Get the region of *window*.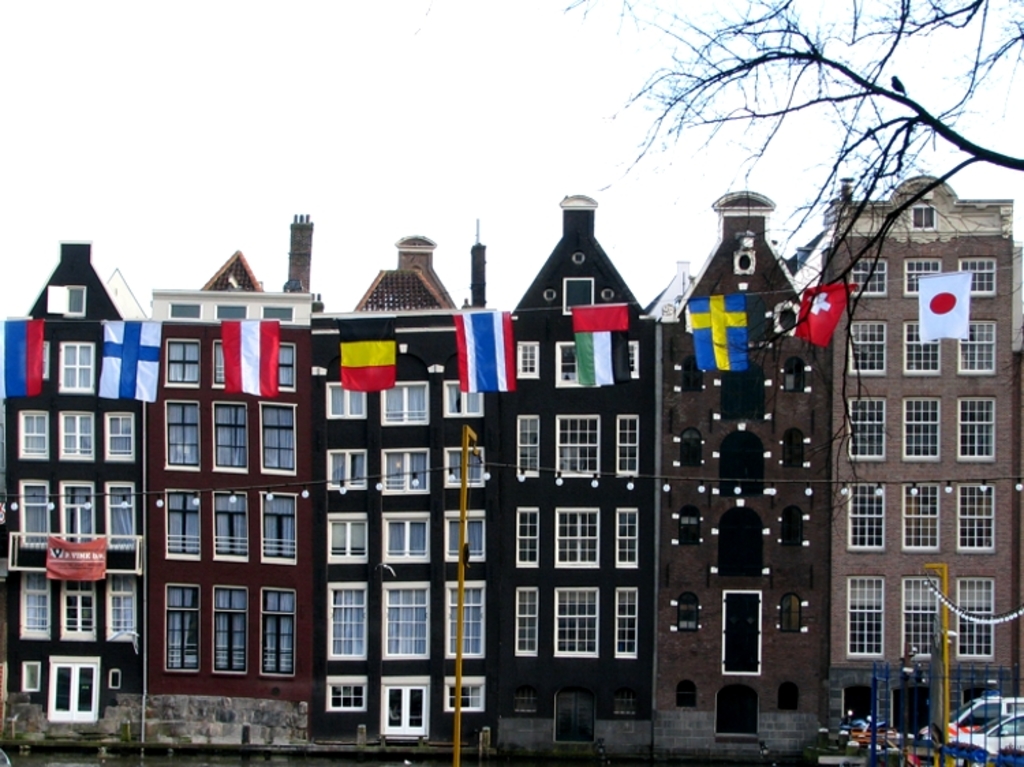
box(853, 484, 881, 549).
